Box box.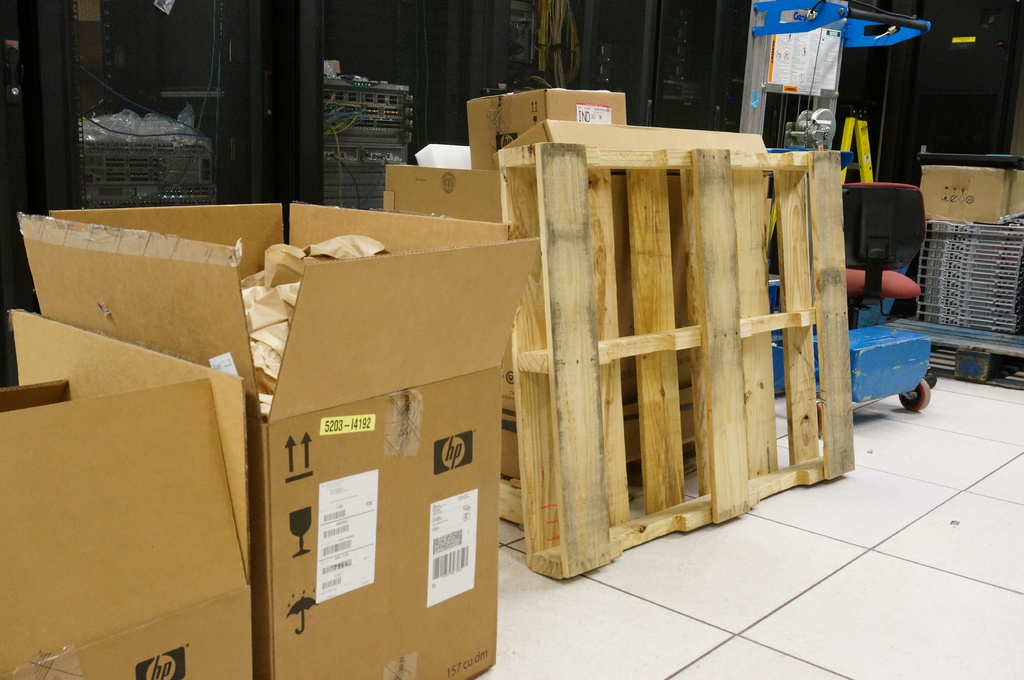
detection(464, 77, 645, 177).
